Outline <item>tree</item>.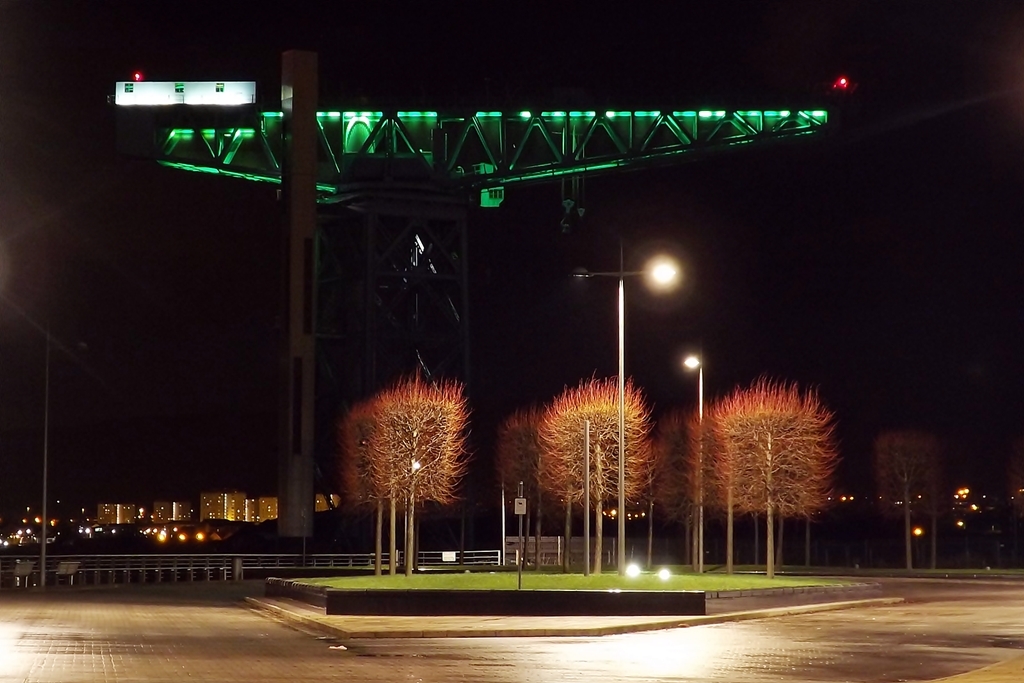
Outline: bbox(375, 370, 473, 578).
